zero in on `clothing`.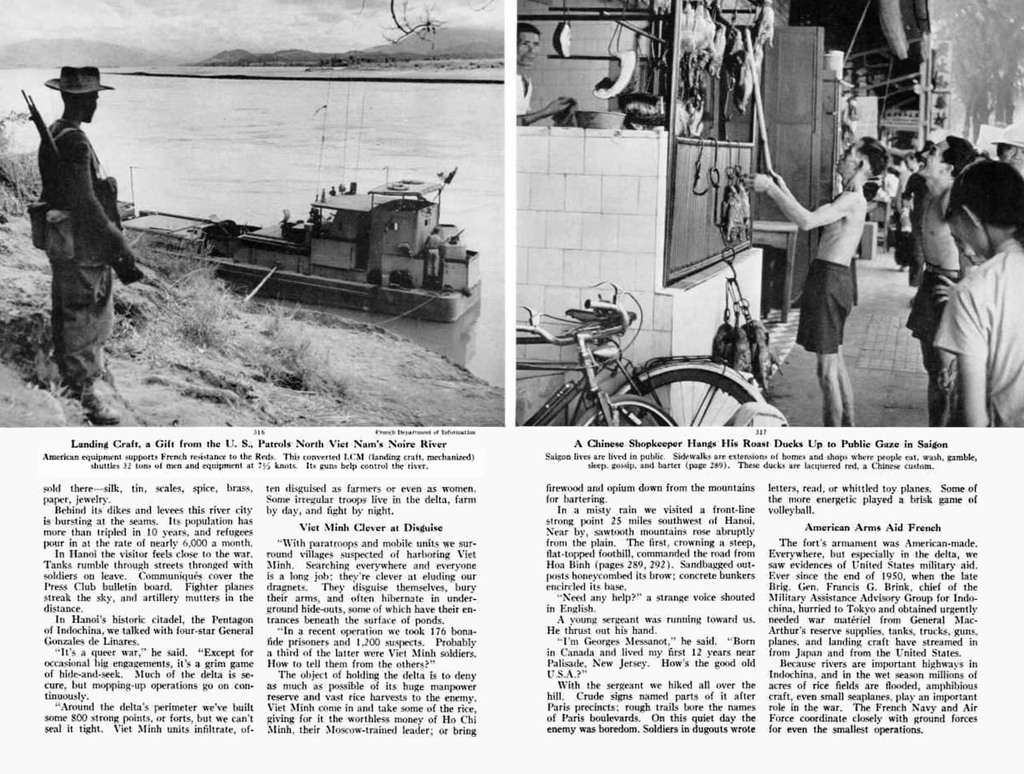
Zeroed in: (left=794, top=256, right=853, bottom=354).
